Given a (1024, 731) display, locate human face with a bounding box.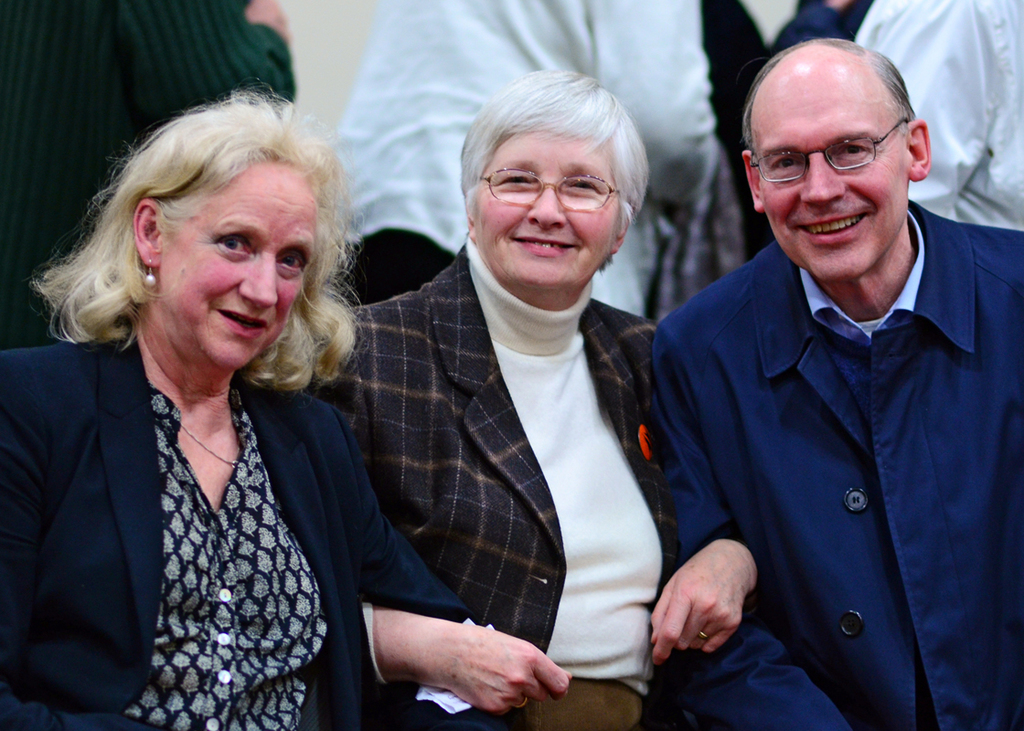
Located: <box>162,160,312,366</box>.
